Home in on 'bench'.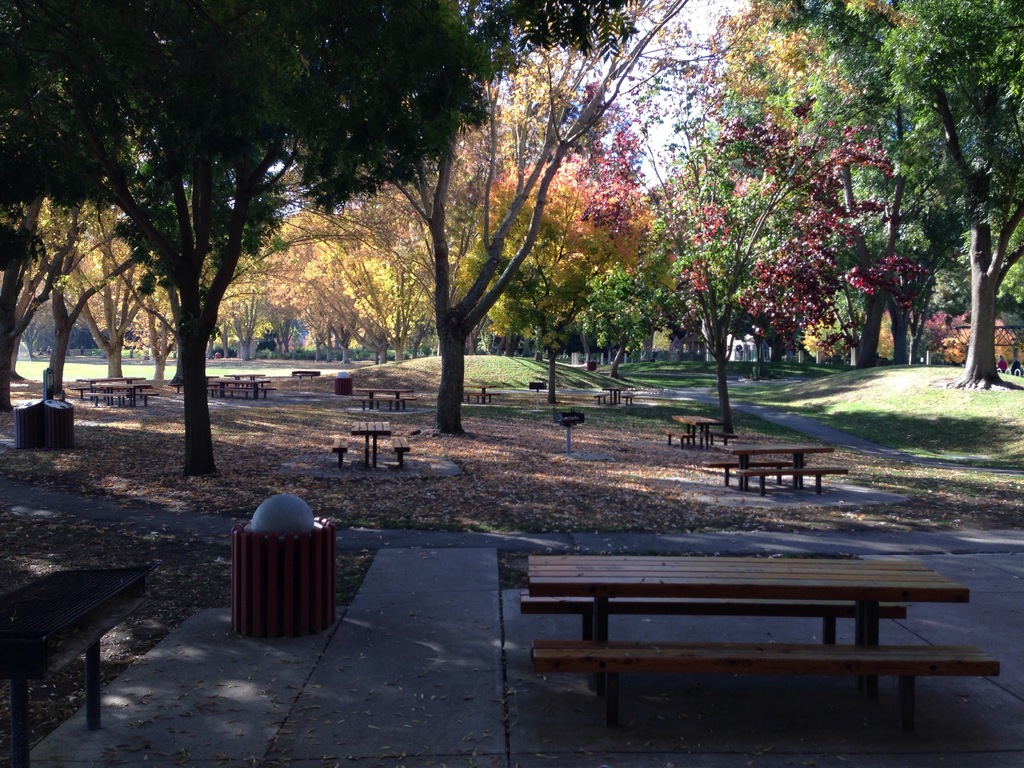
Homed in at 205:380:271:398.
